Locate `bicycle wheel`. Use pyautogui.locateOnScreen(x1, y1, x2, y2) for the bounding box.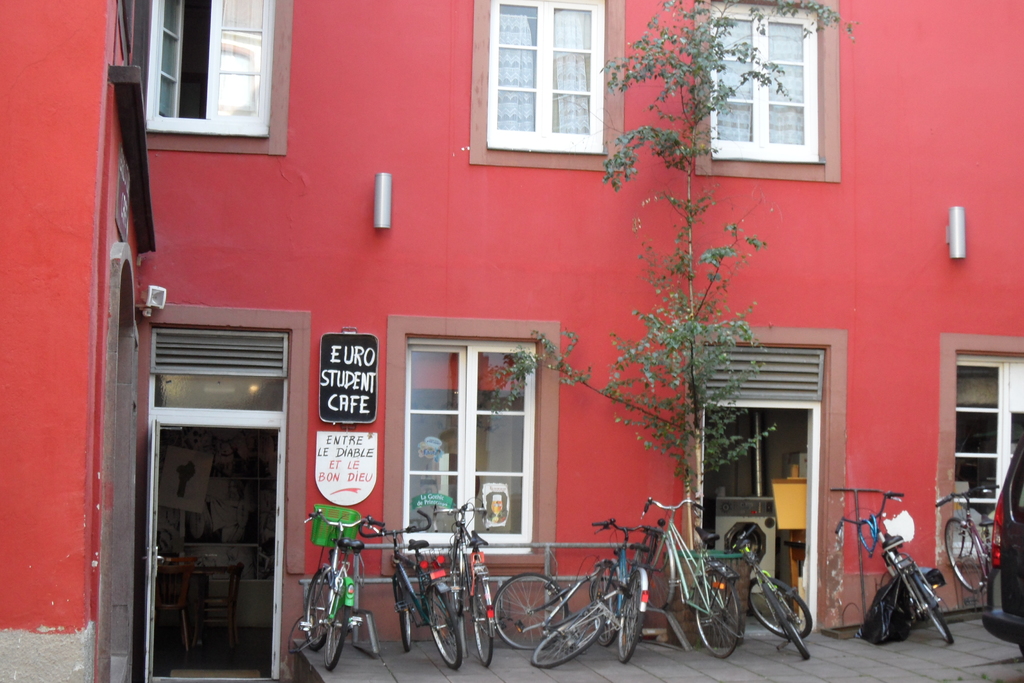
pyautogui.locateOnScreen(449, 550, 461, 618).
